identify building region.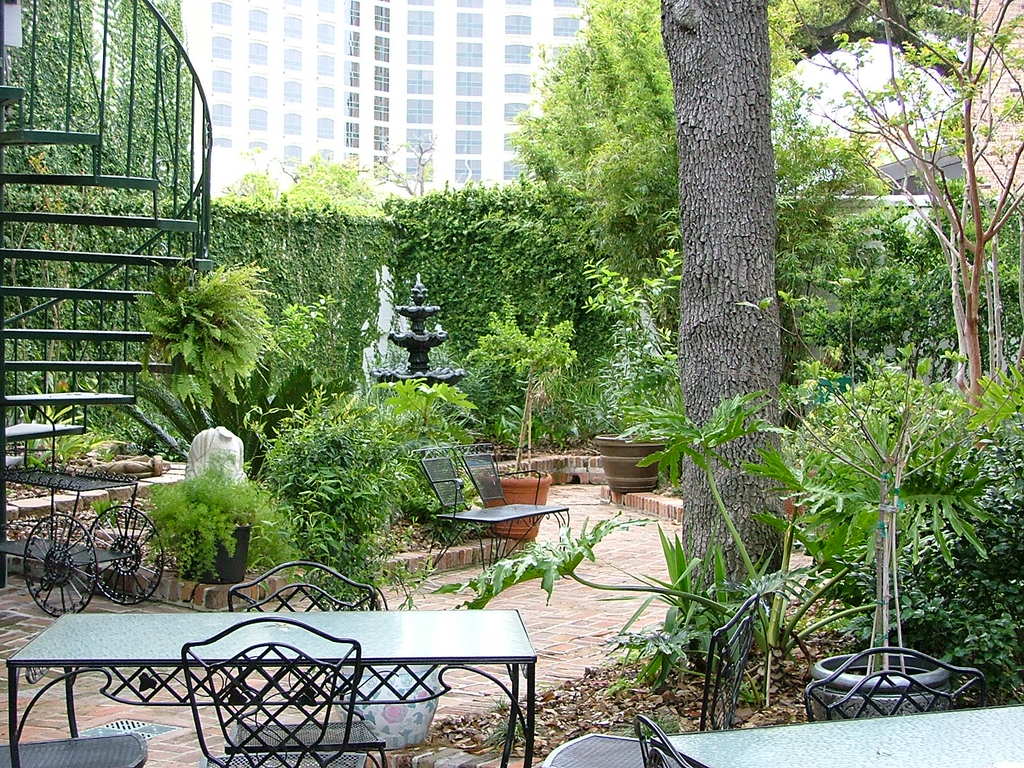
Region: detection(79, 1, 592, 203).
